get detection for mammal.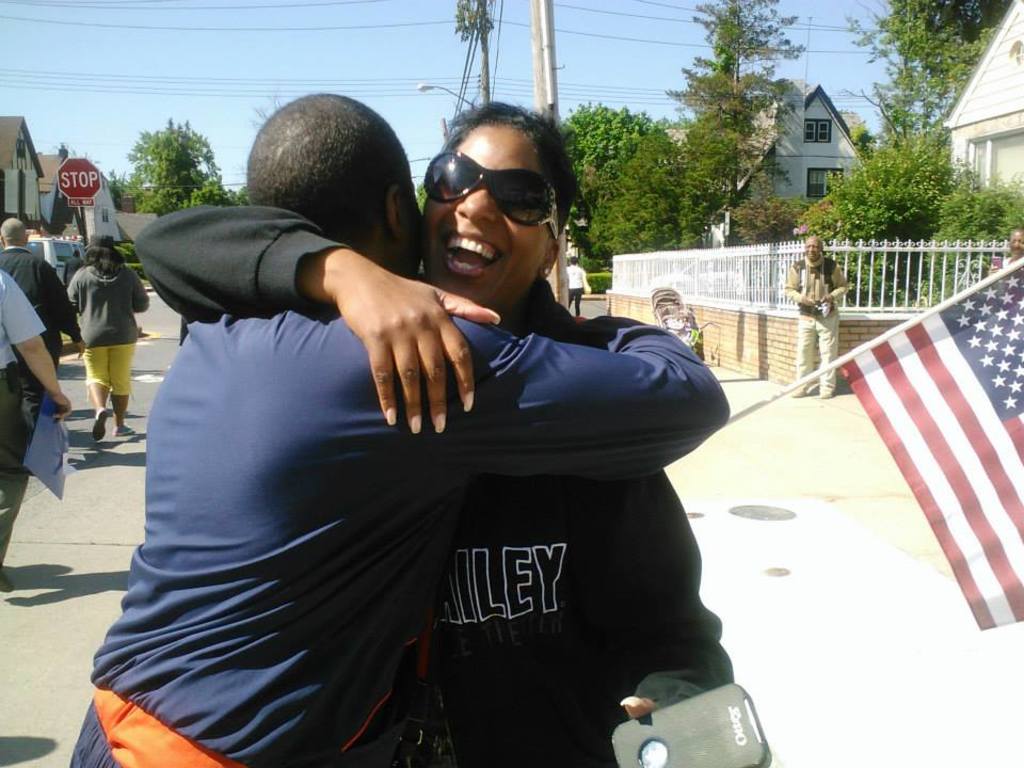
Detection: (left=0, top=222, right=90, bottom=414).
